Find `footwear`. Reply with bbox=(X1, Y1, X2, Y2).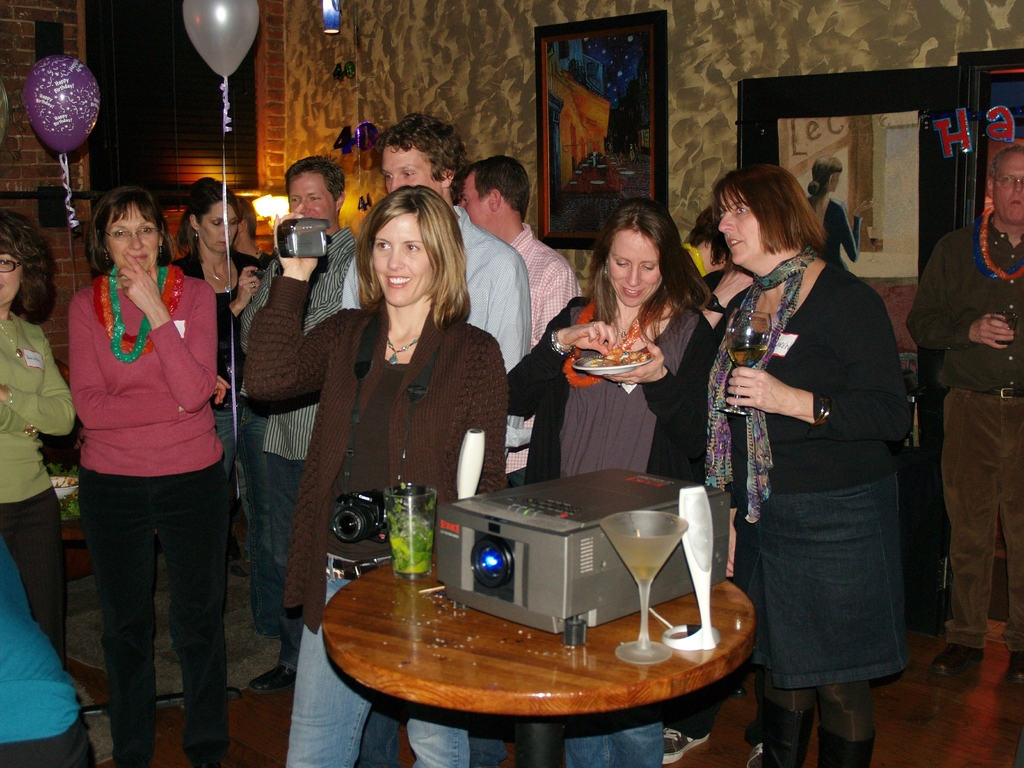
bbox=(744, 743, 762, 767).
